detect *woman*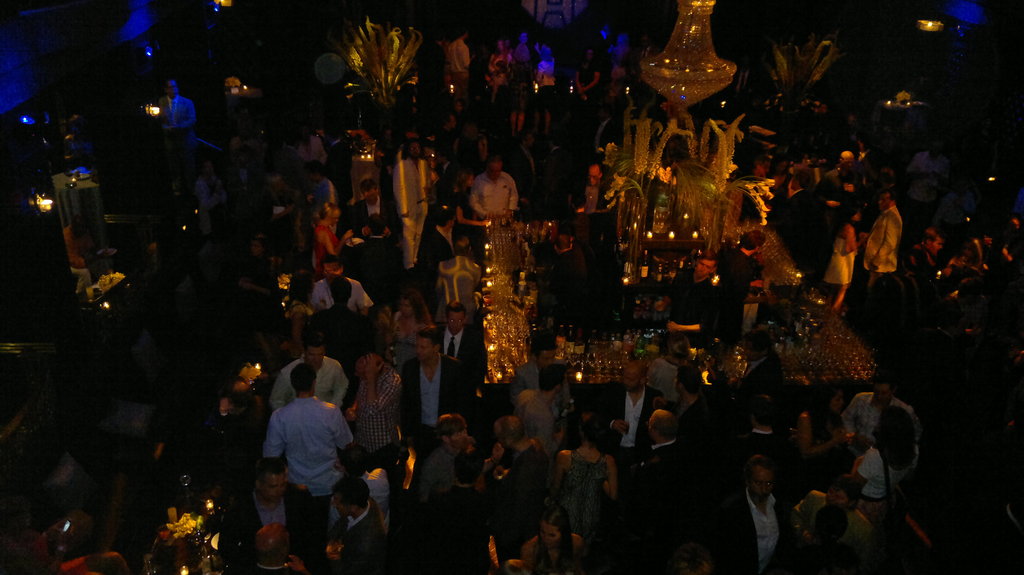
385, 288, 429, 364
